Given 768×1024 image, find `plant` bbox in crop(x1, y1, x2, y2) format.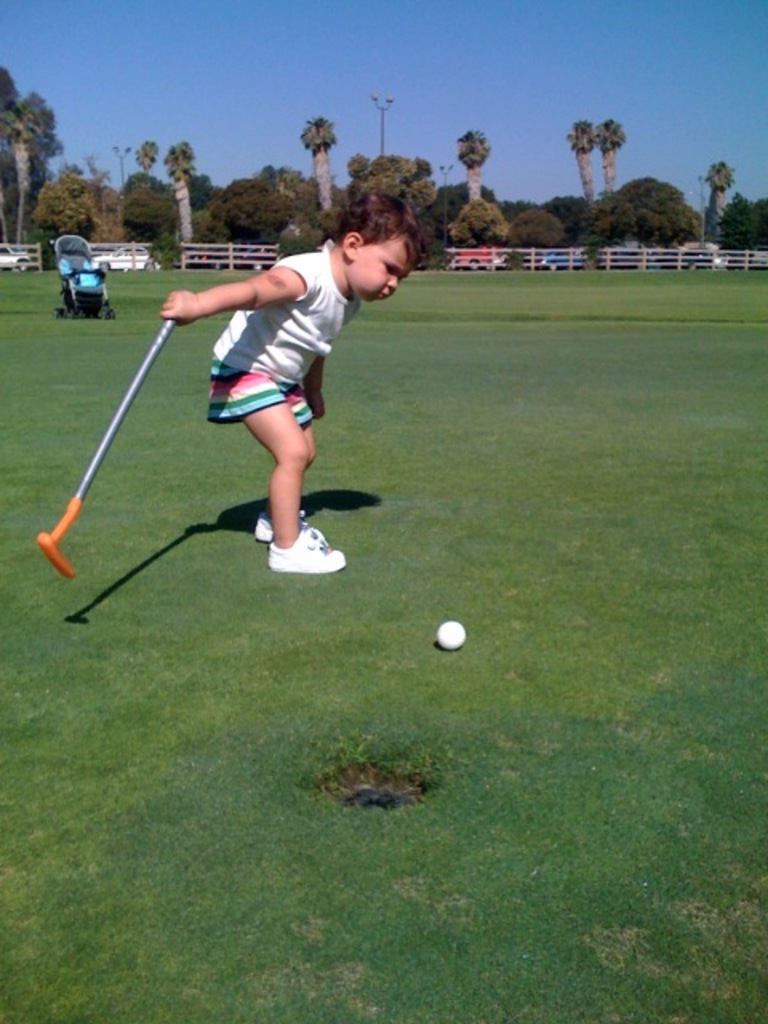
crop(414, 238, 454, 278).
